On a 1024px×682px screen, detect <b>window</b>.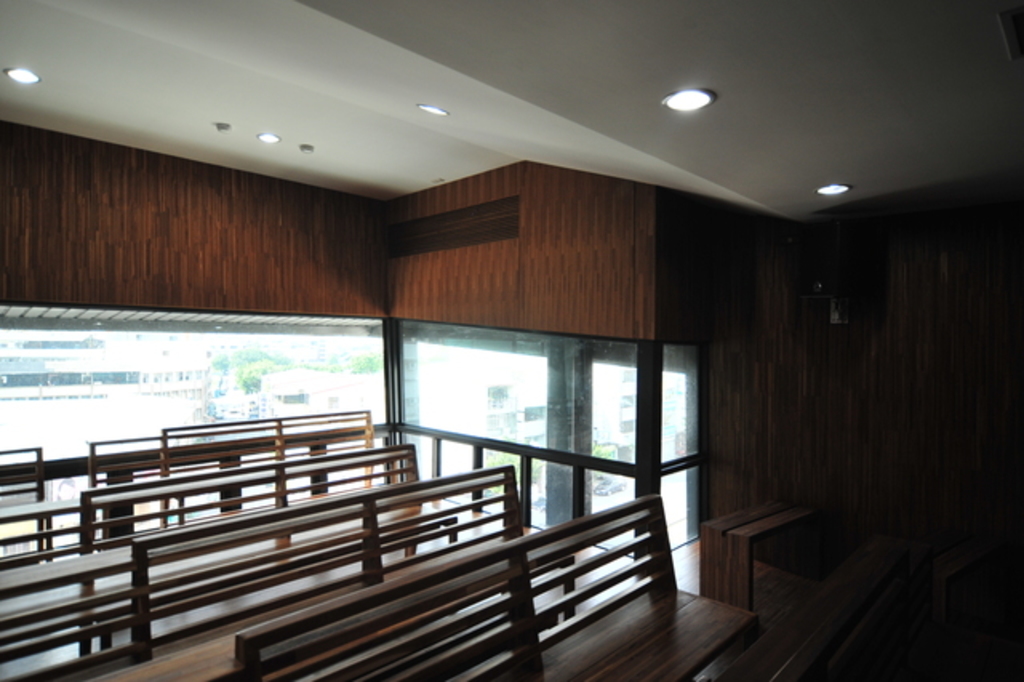
pyautogui.locateOnScreen(371, 311, 706, 496).
